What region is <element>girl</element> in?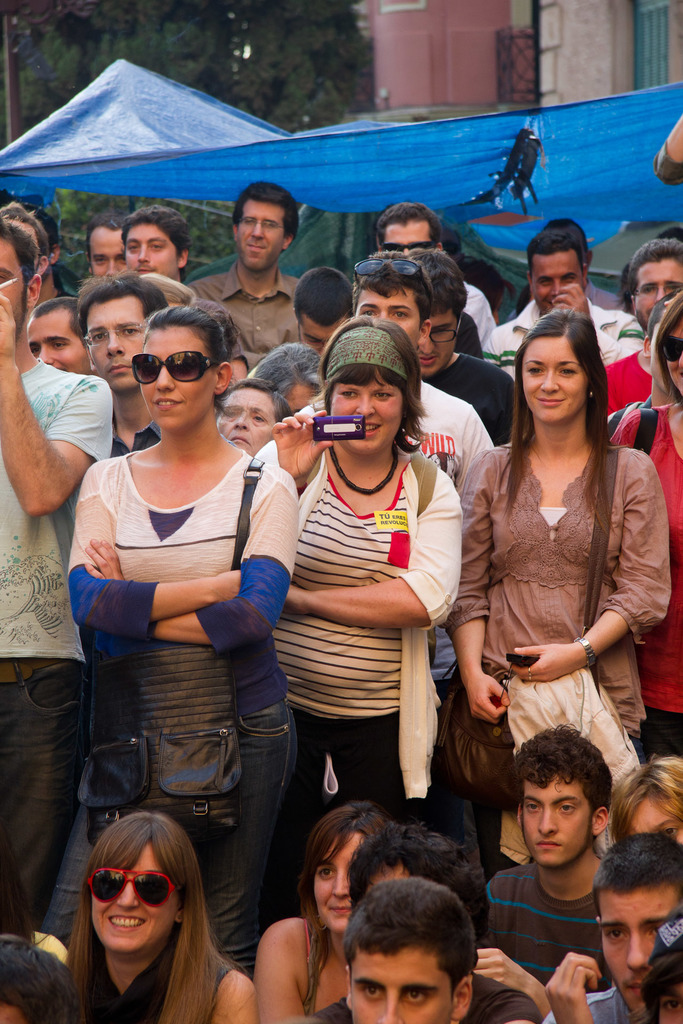
left=429, top=303, right=673, bottom=876.
